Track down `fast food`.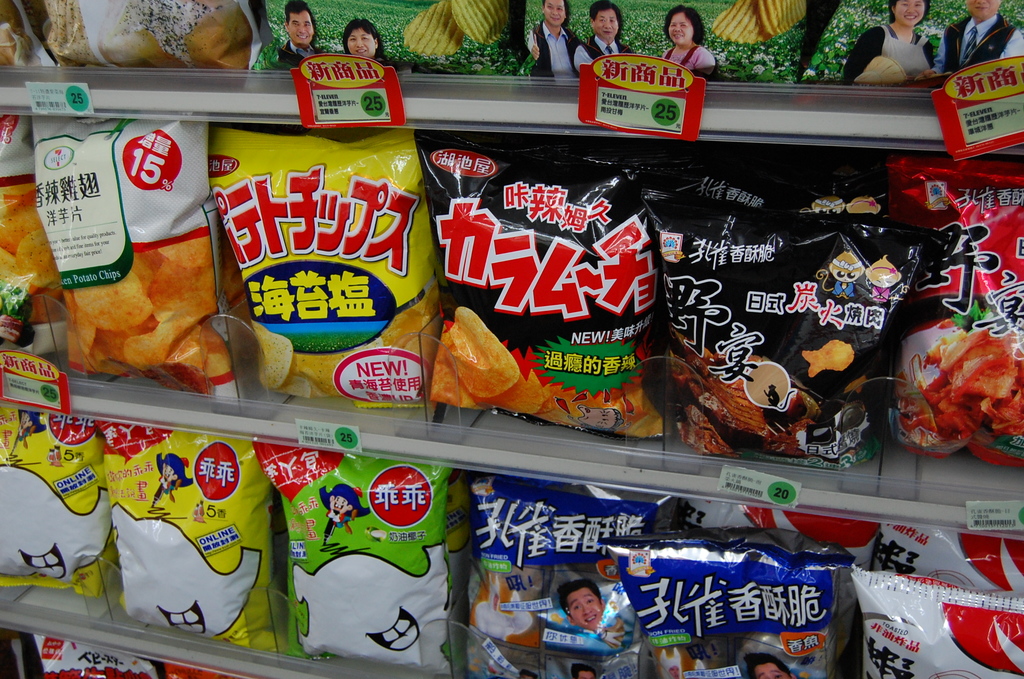
Tracked to [left=755, top=0, right=809, bottom=36].
